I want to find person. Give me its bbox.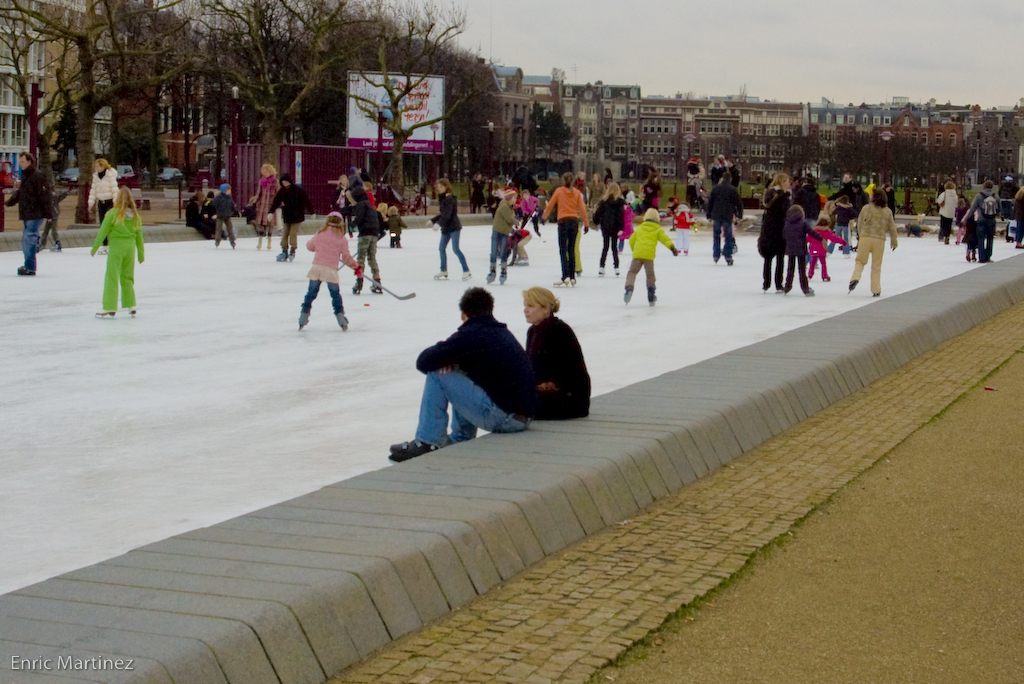
crop(88, 190, 152, 327).
